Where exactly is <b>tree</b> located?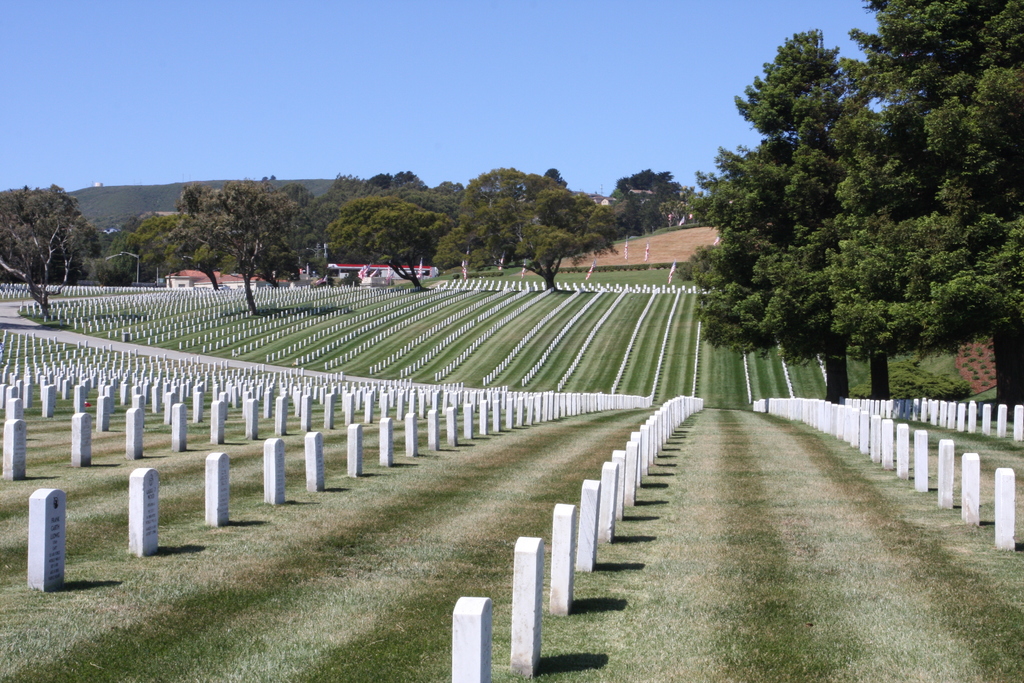
Its bounding box is (x1=445, y1=167, x2=609, y2=288).
